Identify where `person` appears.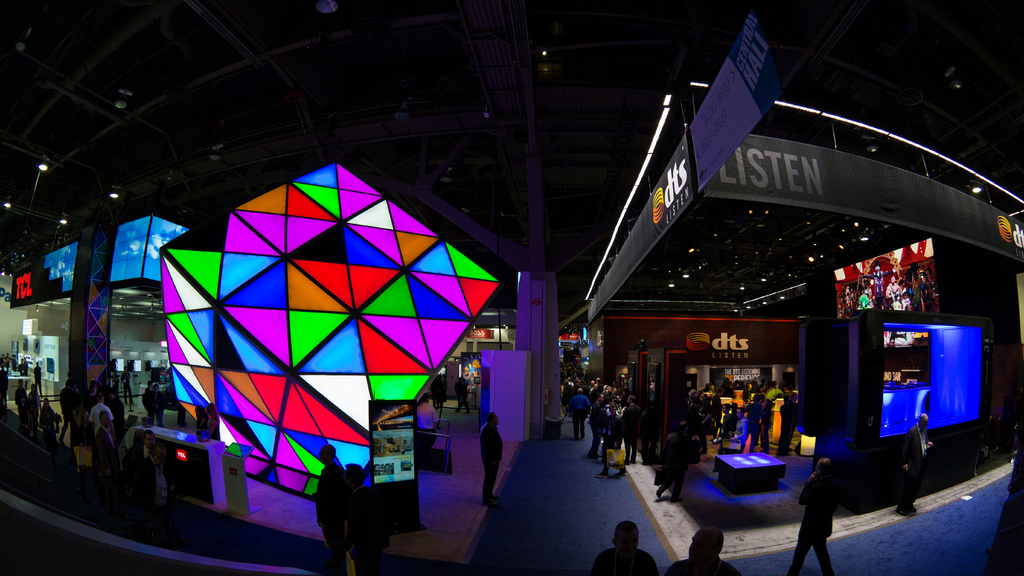
Appears at (x1=312, y1=436, x2=346, y2=575).
